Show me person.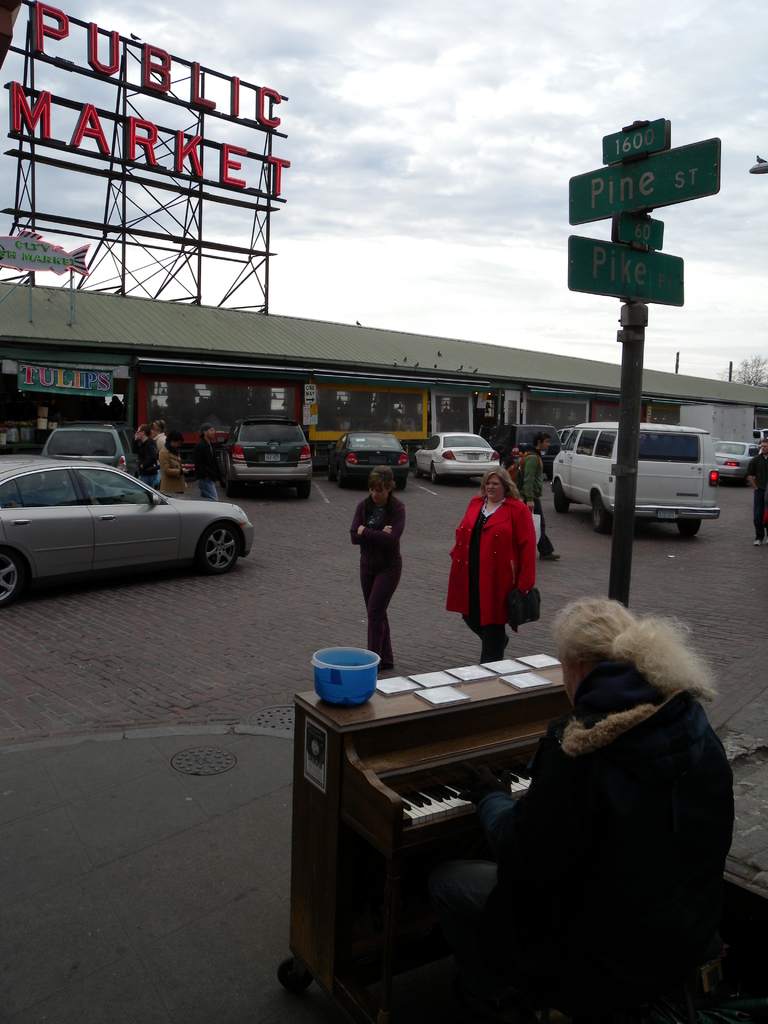
person is here: 513/426/563/564.
